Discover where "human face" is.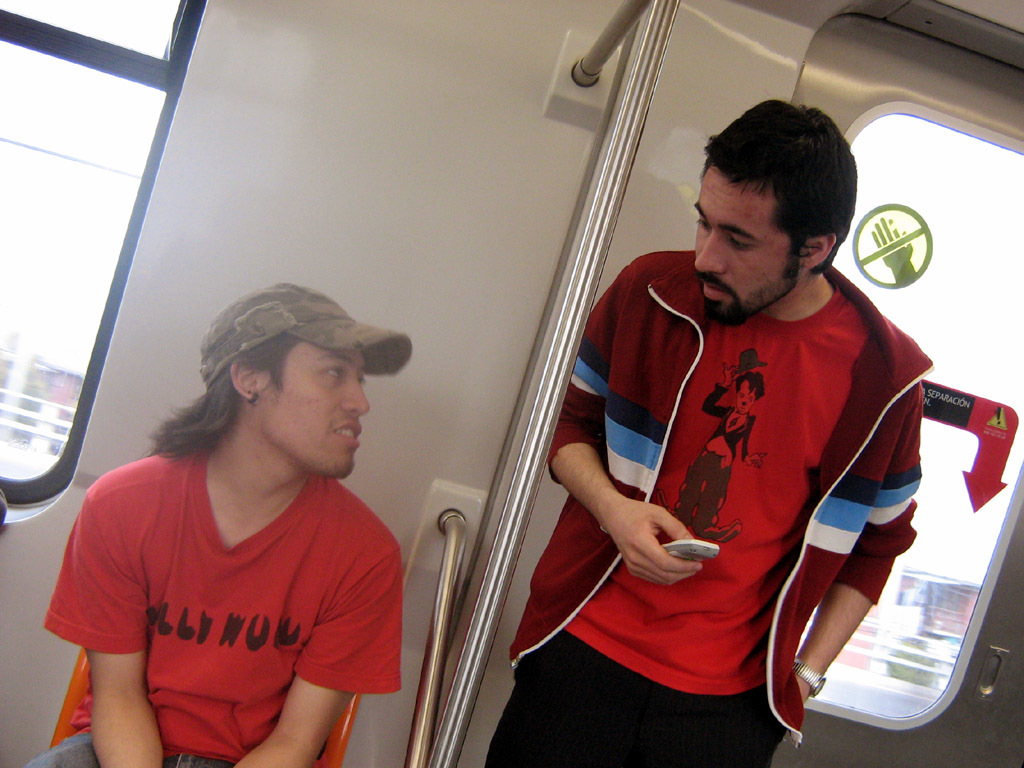
Discovered at (left=693, top=164, right=801, bottom=327).
